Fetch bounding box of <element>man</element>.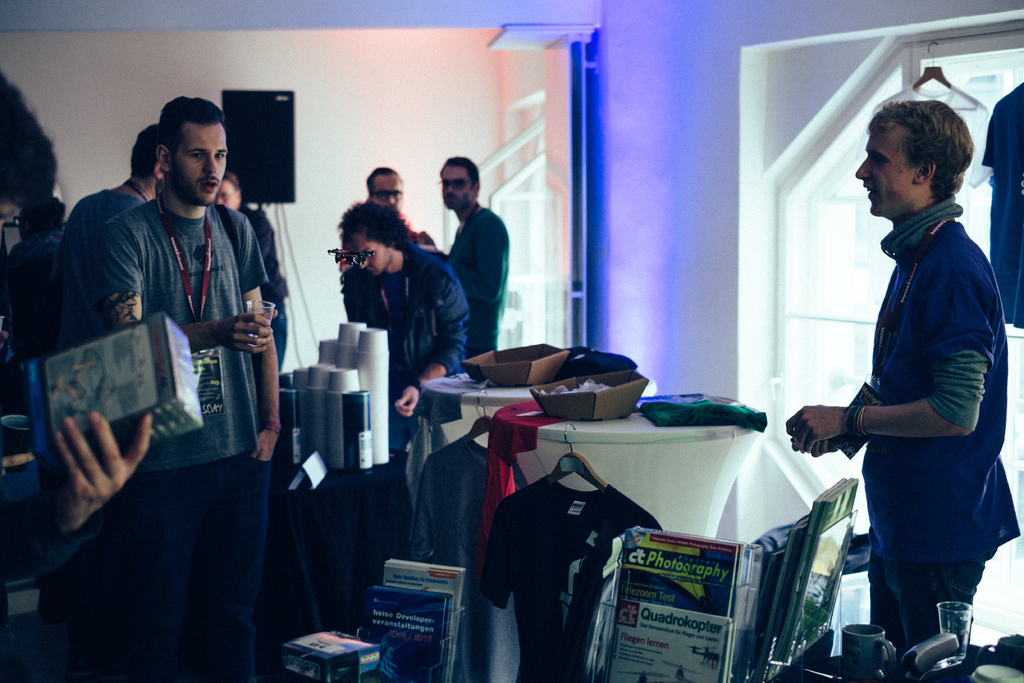
Bbox: [430,154,510,362].
